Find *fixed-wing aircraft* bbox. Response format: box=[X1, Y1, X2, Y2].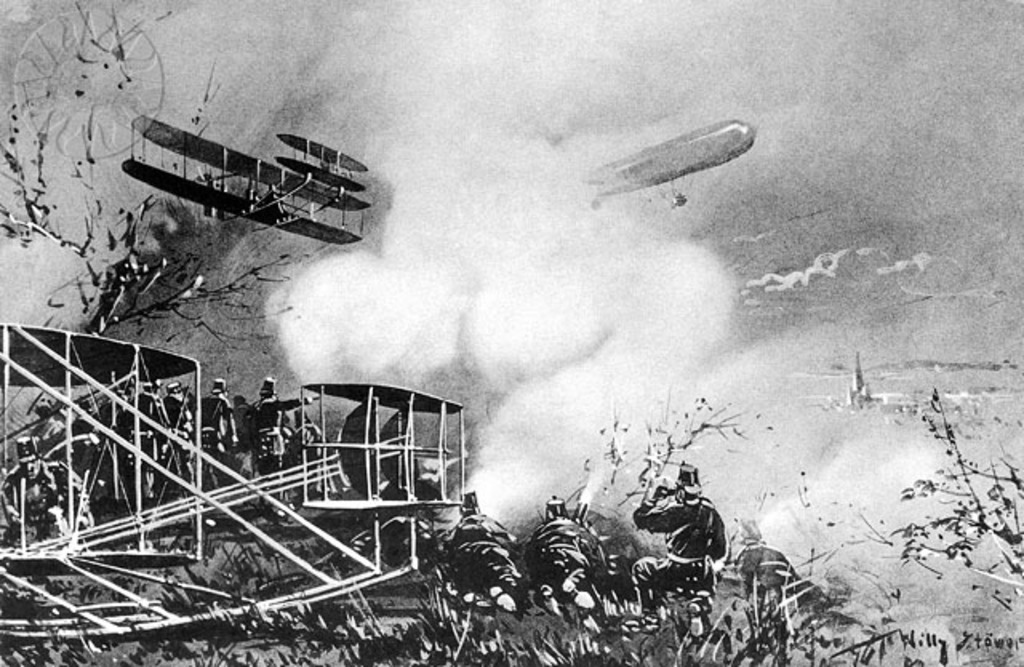
box=[101, 110, 371, 246].
